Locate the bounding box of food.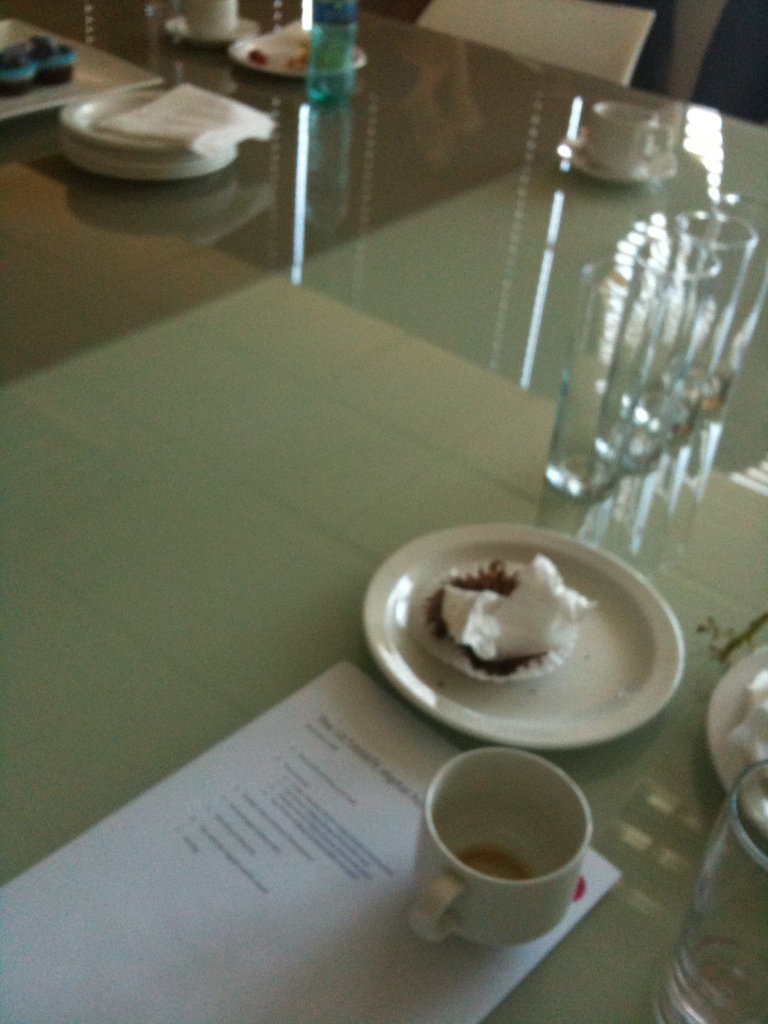
Bounding box: select_region(247, 23, 310, 72).
